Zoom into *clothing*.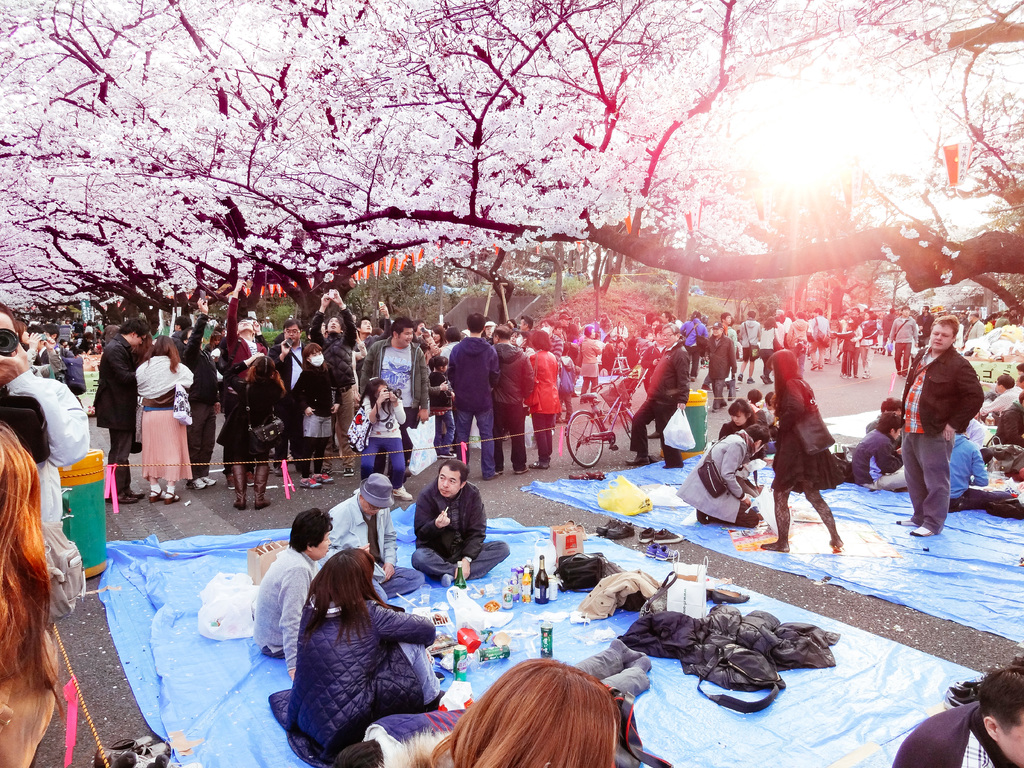
Zoom target: {"x1": 917, "y1": 310, "x2": 934, "y2": 341}.
